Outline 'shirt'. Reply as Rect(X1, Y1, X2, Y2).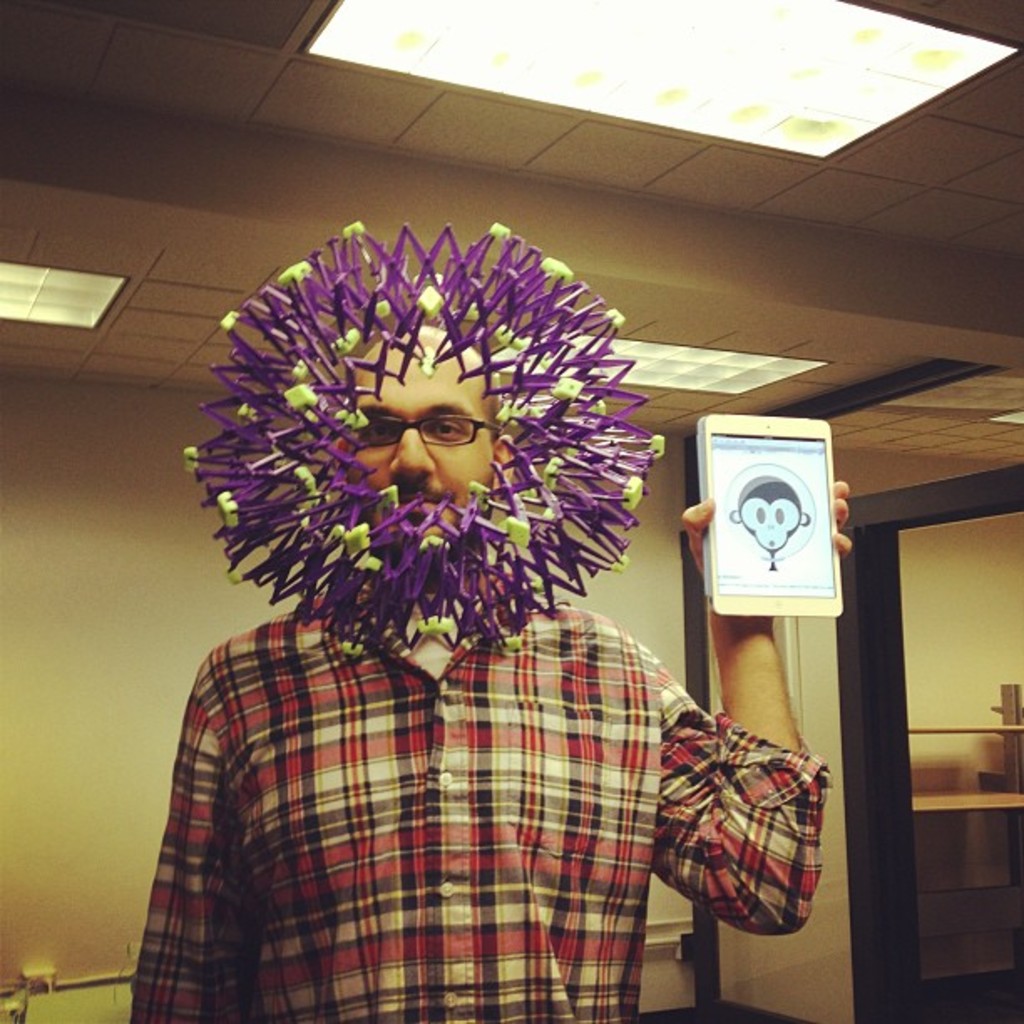
Rect(125, 591, 830, 1022).
